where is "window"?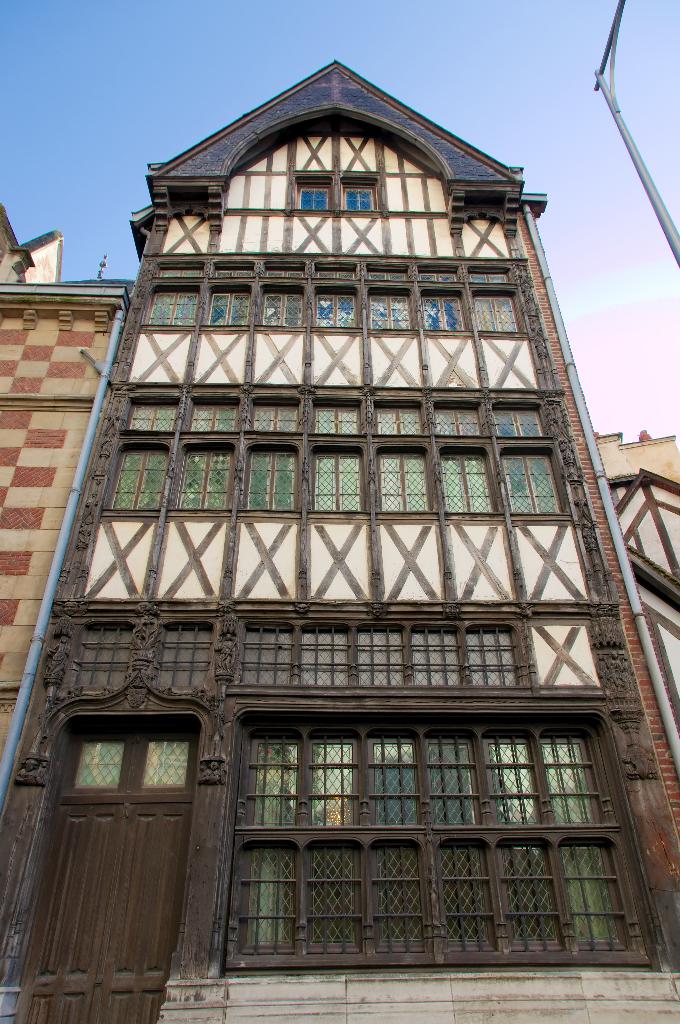
[x1=297, y1=180, x2=326, y2=211].
